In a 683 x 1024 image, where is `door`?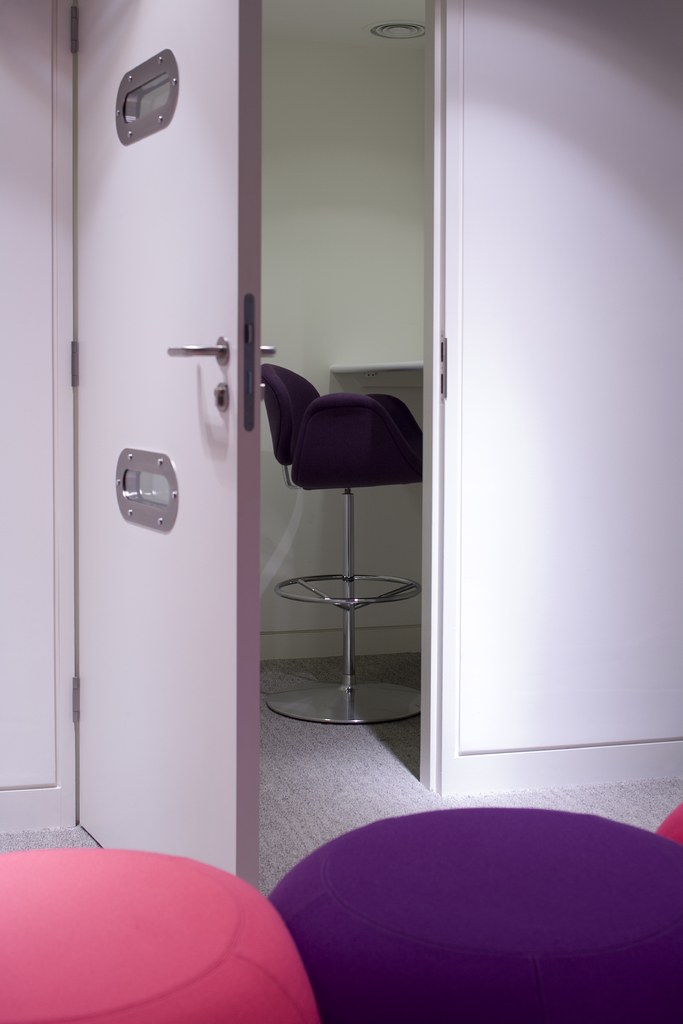
(75, 0, 261, 892).
